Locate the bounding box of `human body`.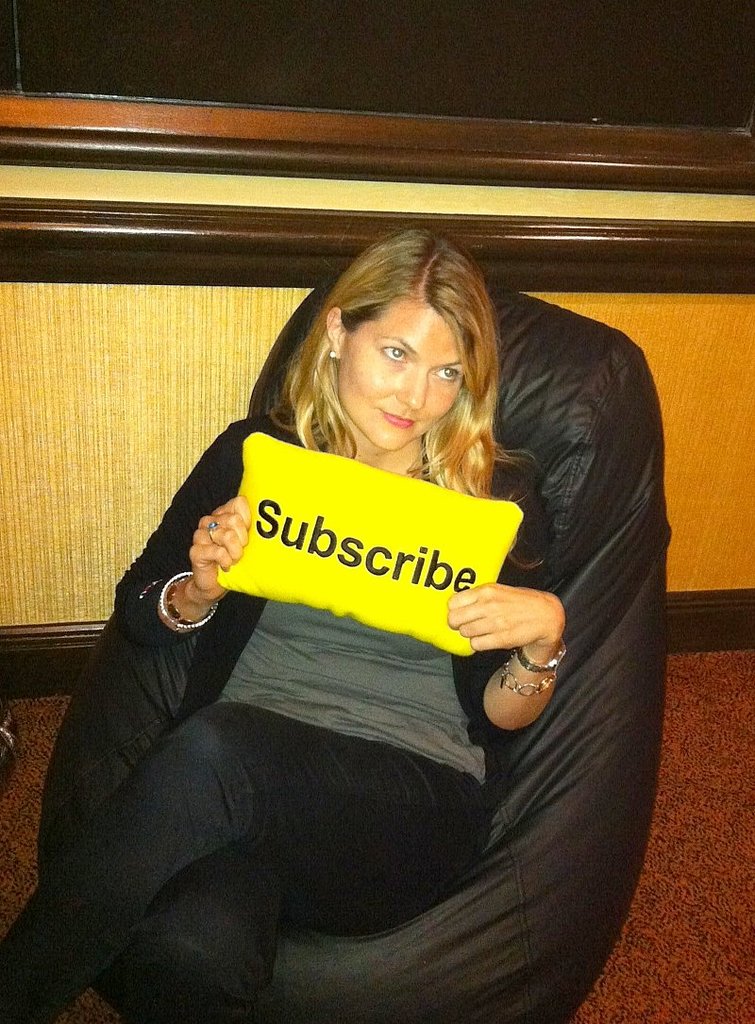
Bounding box: <region>78, 211, 662, 984</region>.
